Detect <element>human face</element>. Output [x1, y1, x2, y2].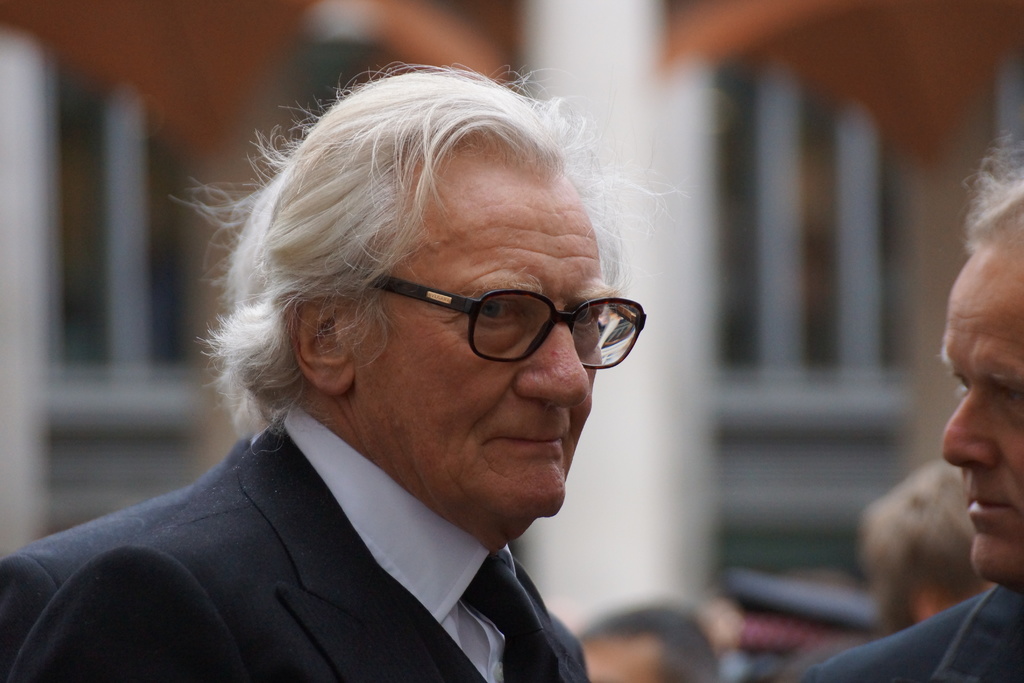
[358, 181, 612, 514].
